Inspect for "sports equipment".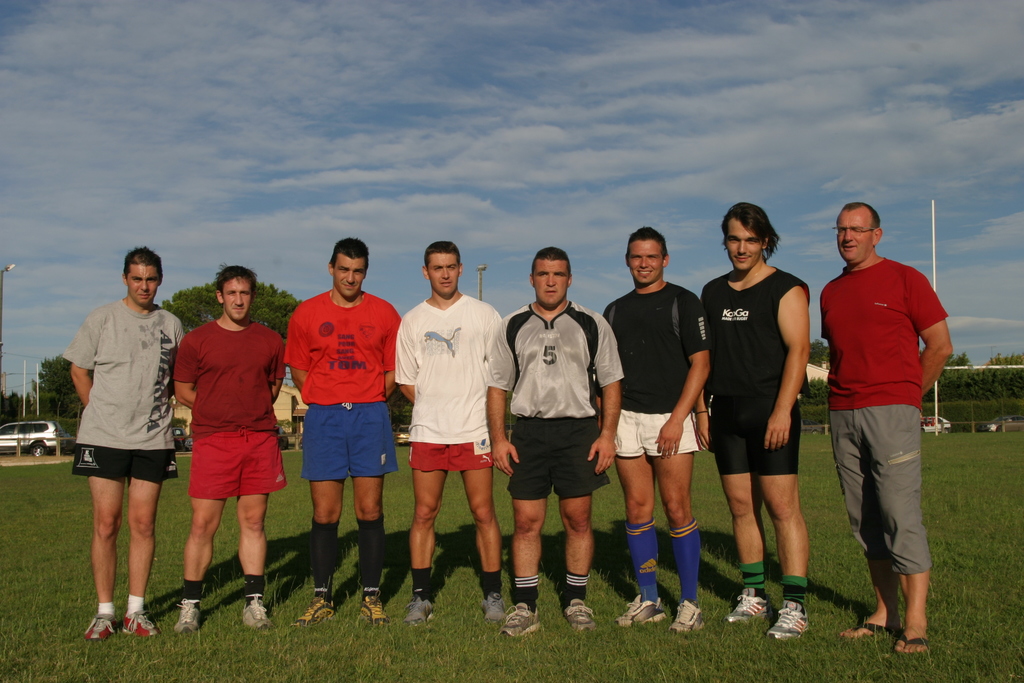
Inspection: (362, 585, 391, 627).
